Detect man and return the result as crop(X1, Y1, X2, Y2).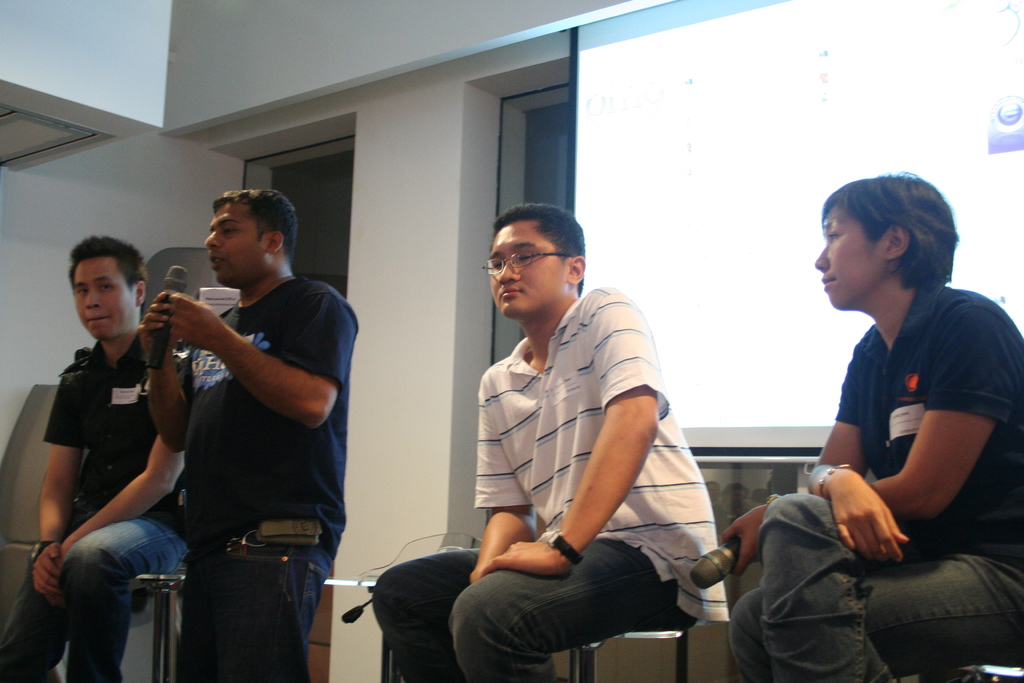
crop(726, 168, 1023, 682).
